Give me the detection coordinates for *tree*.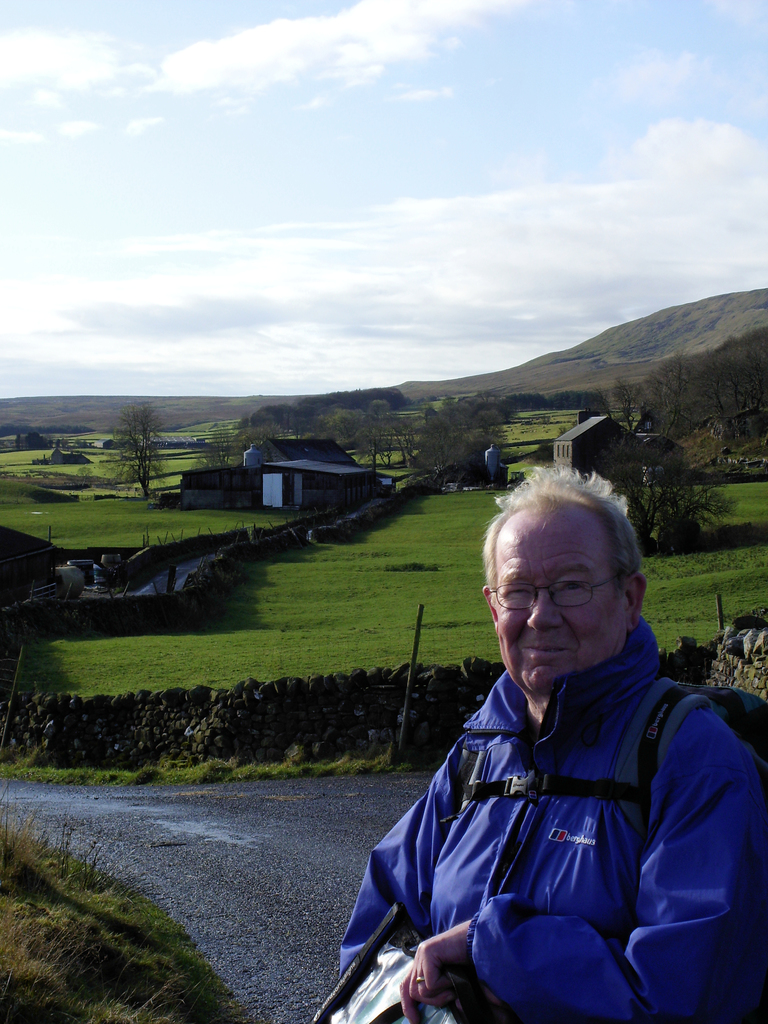
region(710, 337, 739, 413).
